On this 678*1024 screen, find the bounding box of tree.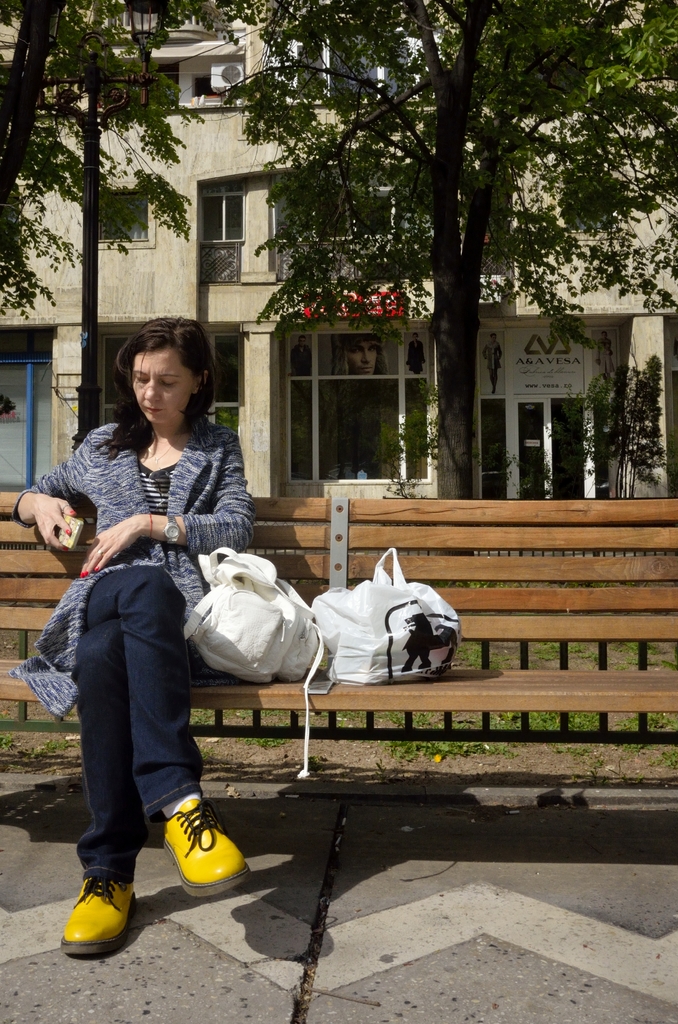
Bounding box: select_region(549, 355, 672, 505).
